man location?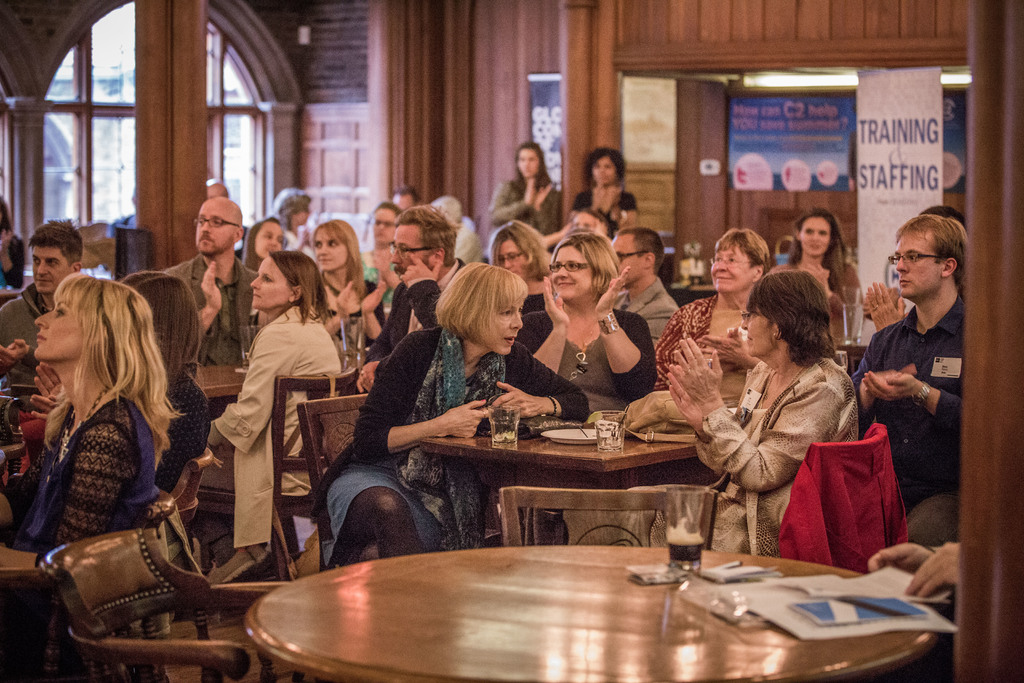
rect(610, 226, 682, 349)
